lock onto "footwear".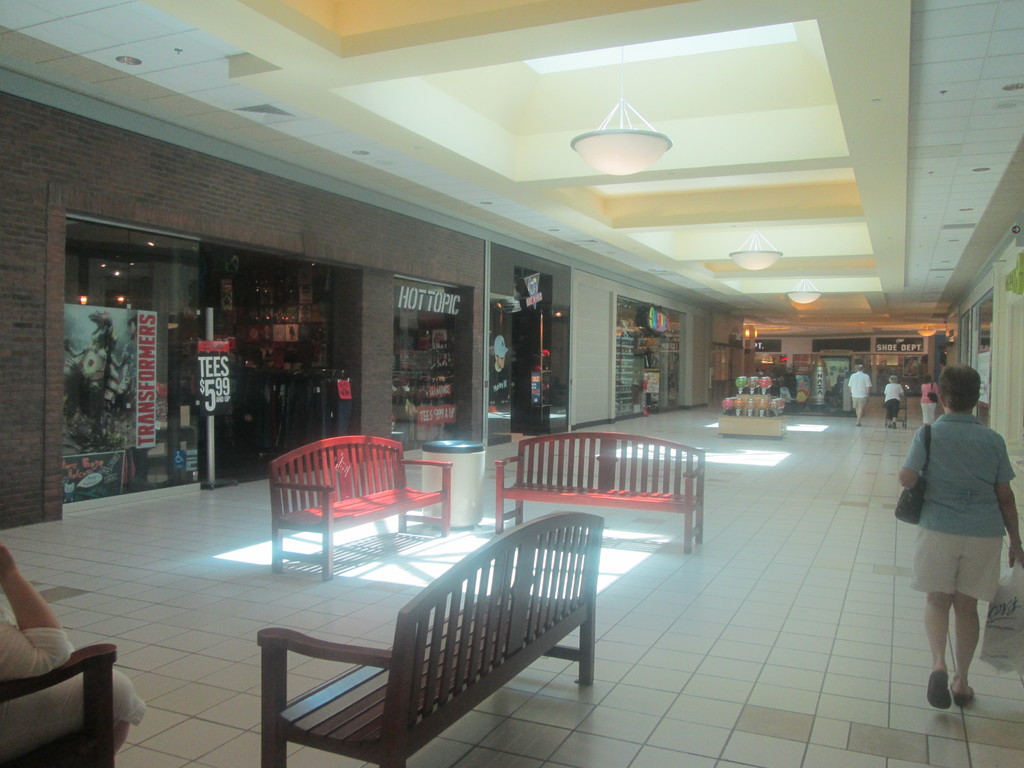
Locked: crop(926, 669, 948, 711).
